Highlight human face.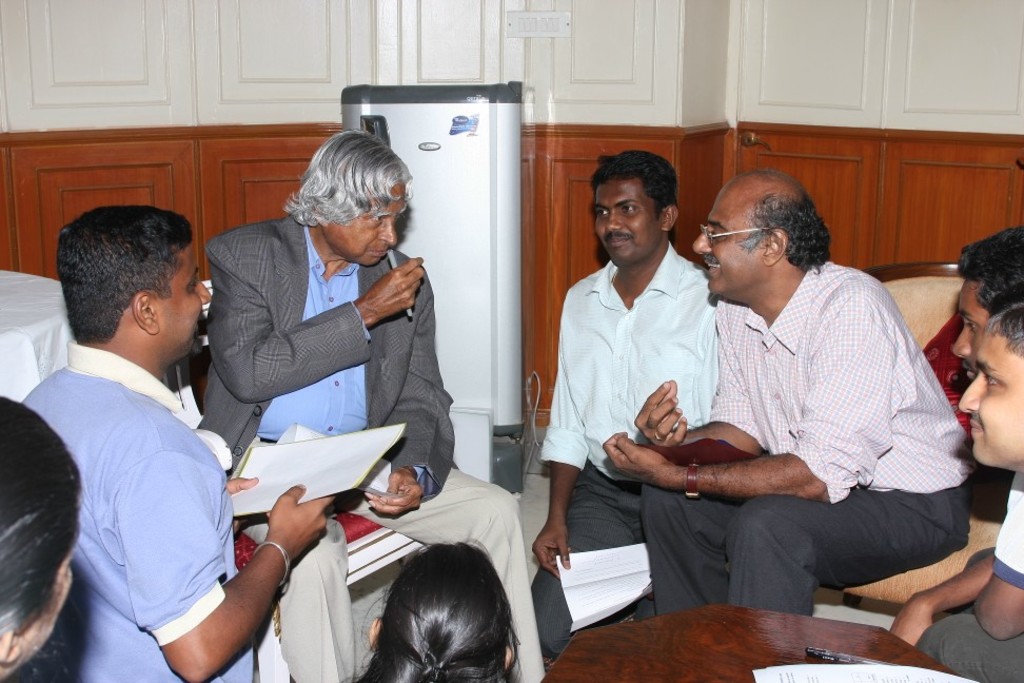
Highlighted region: left=598, top=184, right=656, bottom=270.
